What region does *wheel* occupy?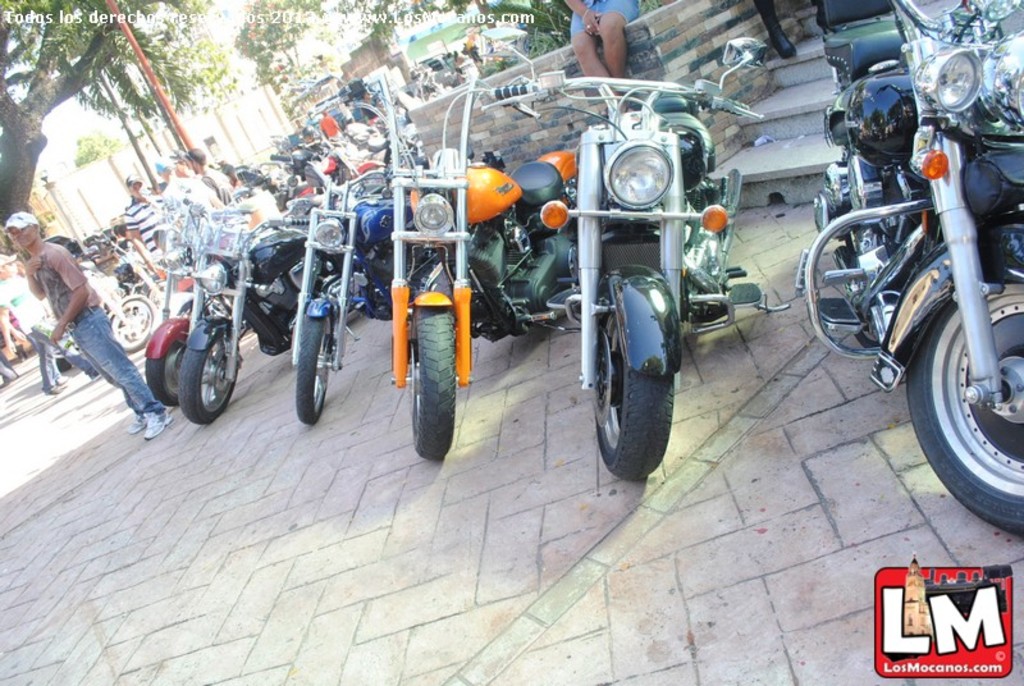
detection(905, 274, 1023, 534).
